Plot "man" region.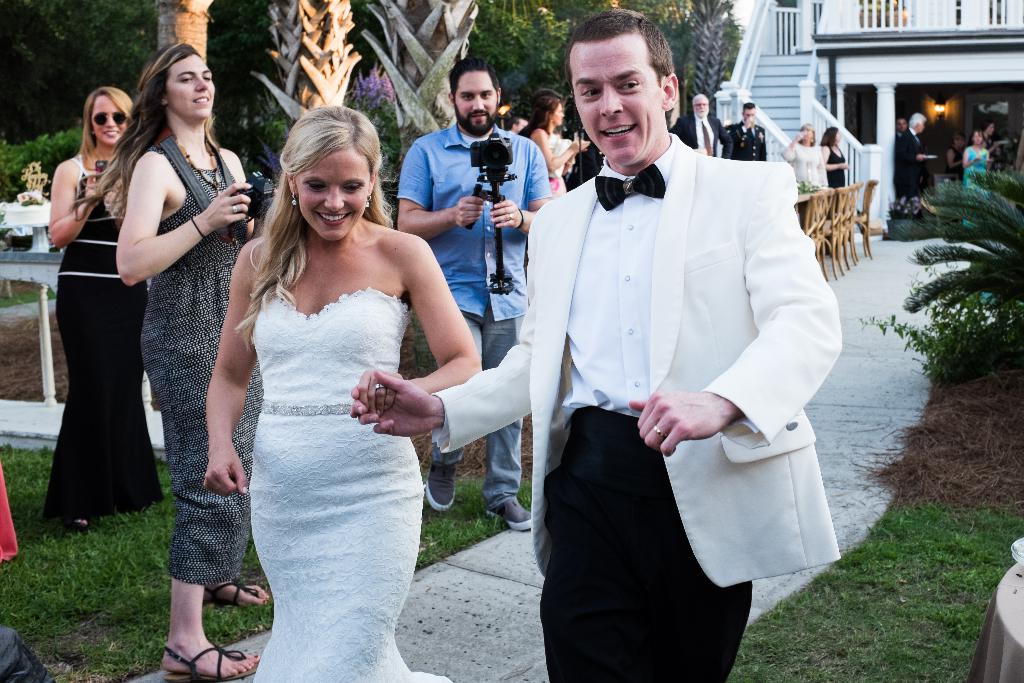
Plotted at bbox=[673, 87, 719, 153].
